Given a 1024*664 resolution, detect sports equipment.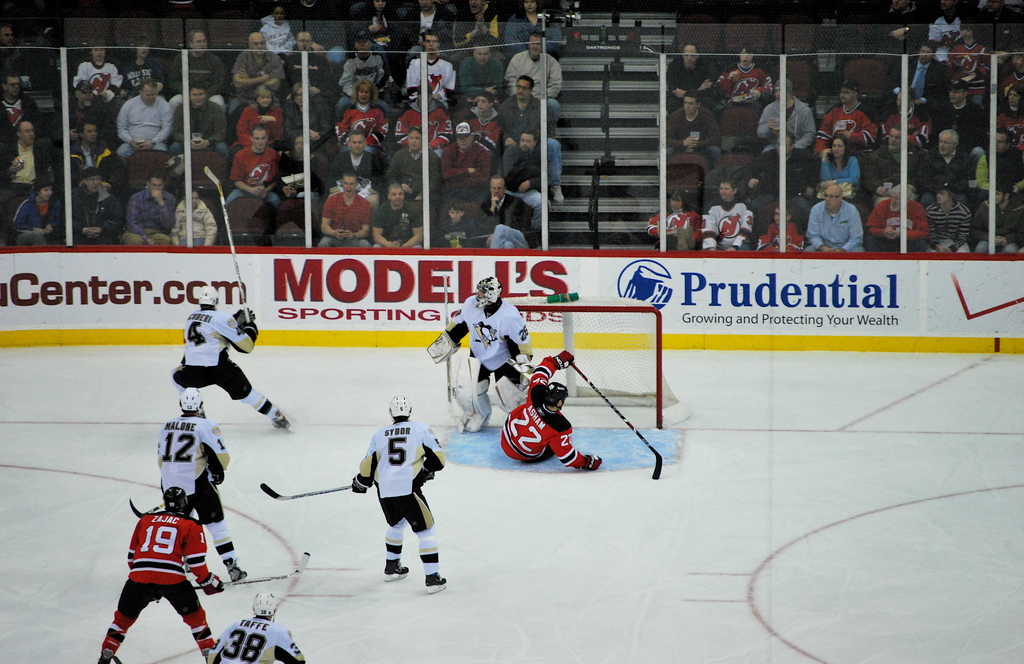
[left=200, top=572, right=227, bottom=596].
